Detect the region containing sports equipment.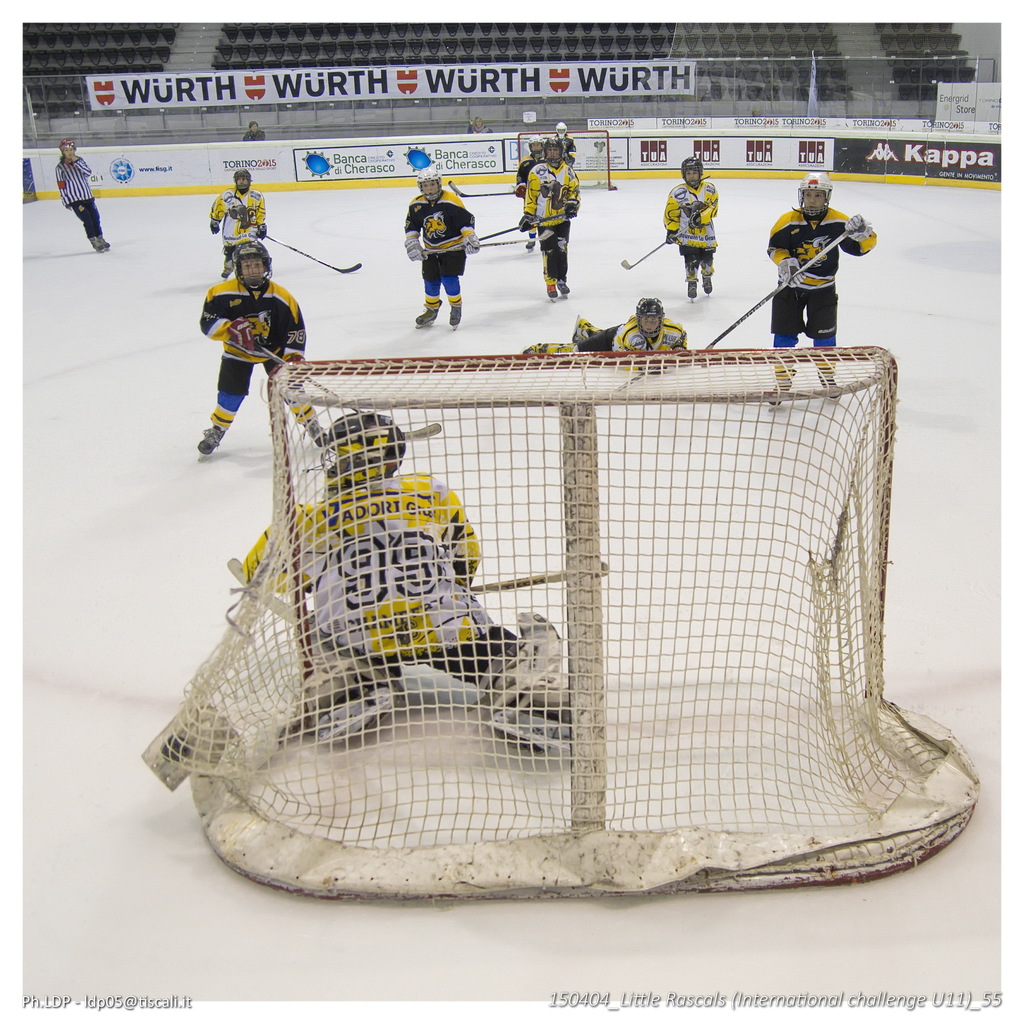
(x1=460, y1=229, x2=478, y2=254).
